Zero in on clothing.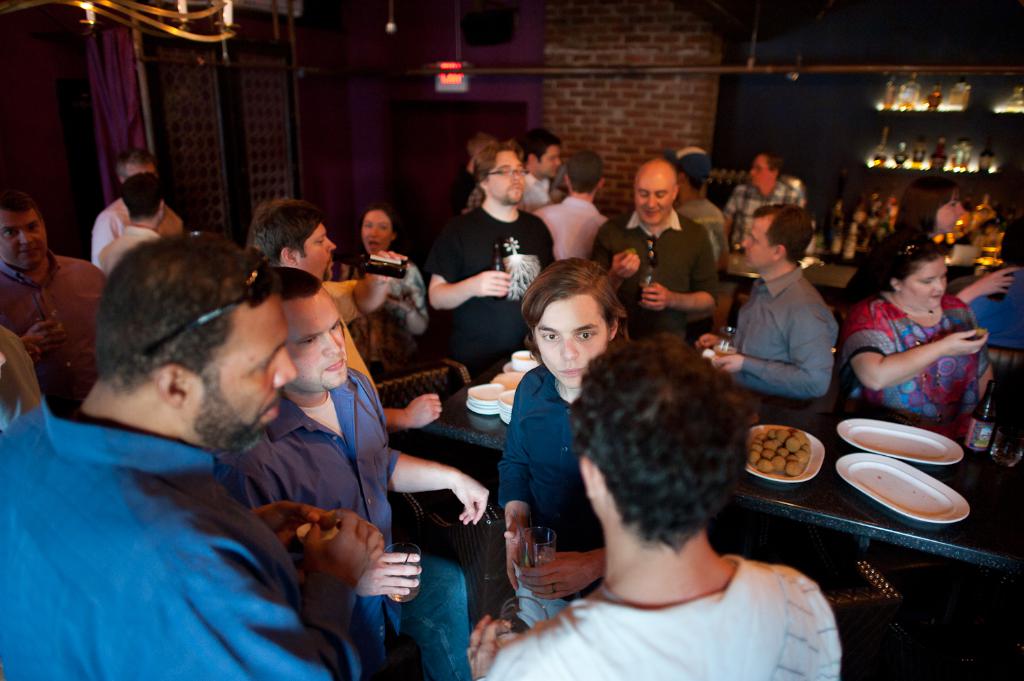
Zeroed in: (91,198,188,247).
